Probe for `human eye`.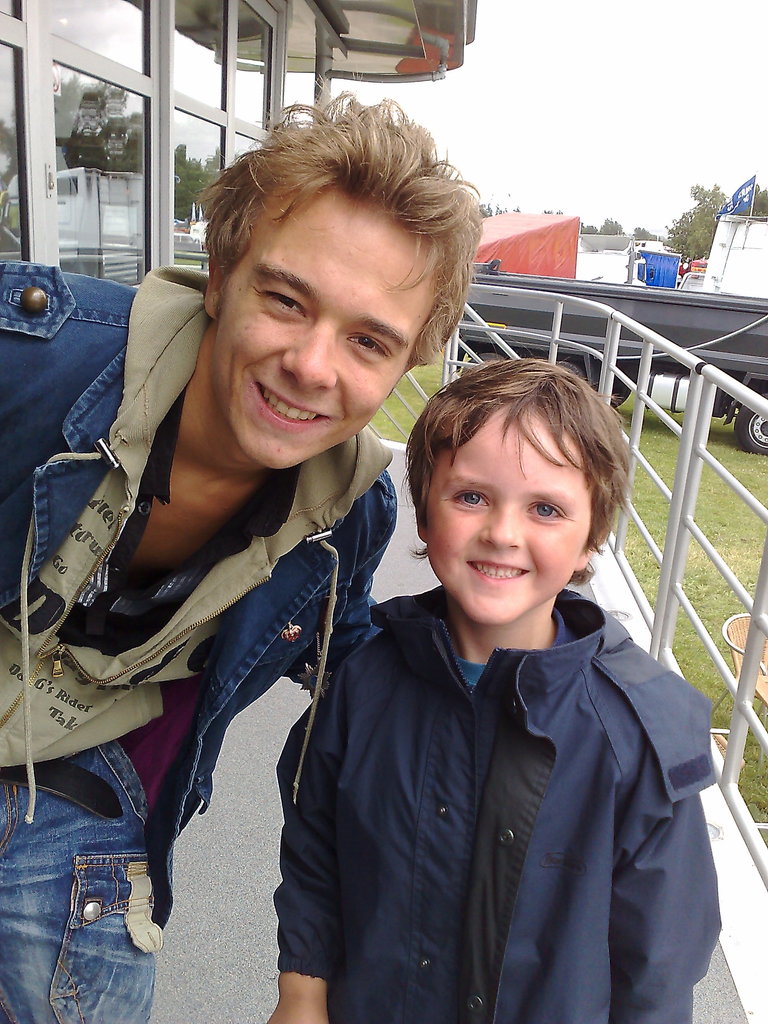
Probe result: left=527, top=497, right=565, bottom=520.
